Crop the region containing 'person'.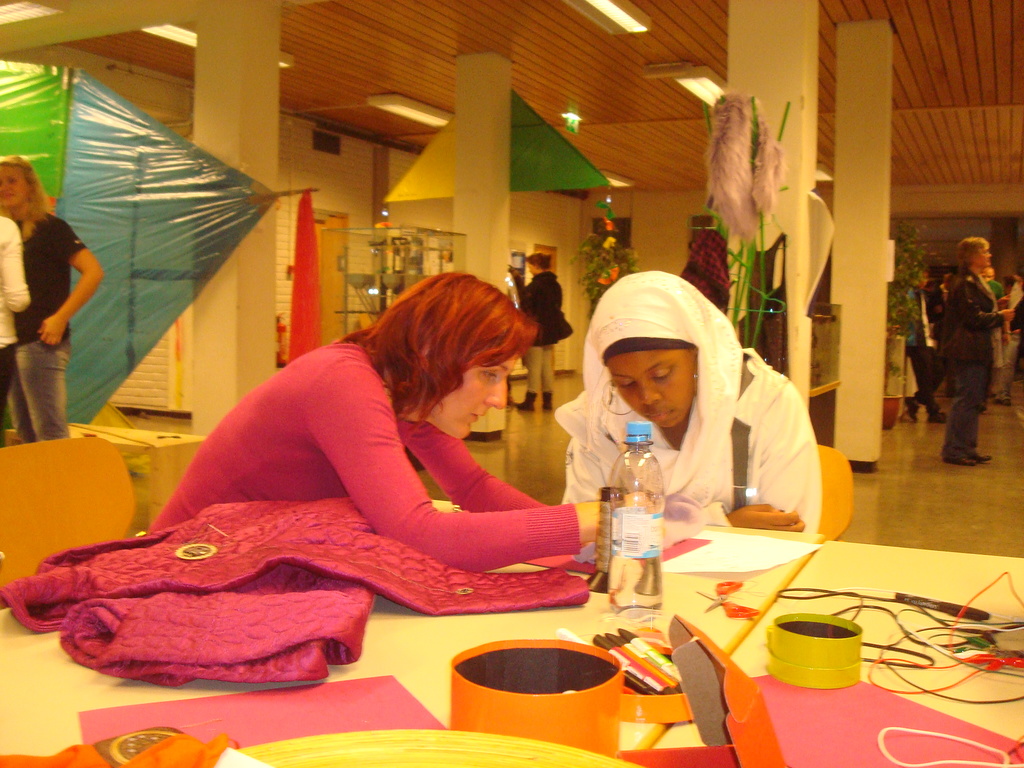
Crop region: left=0, top=154, right=108, bottom=438.
